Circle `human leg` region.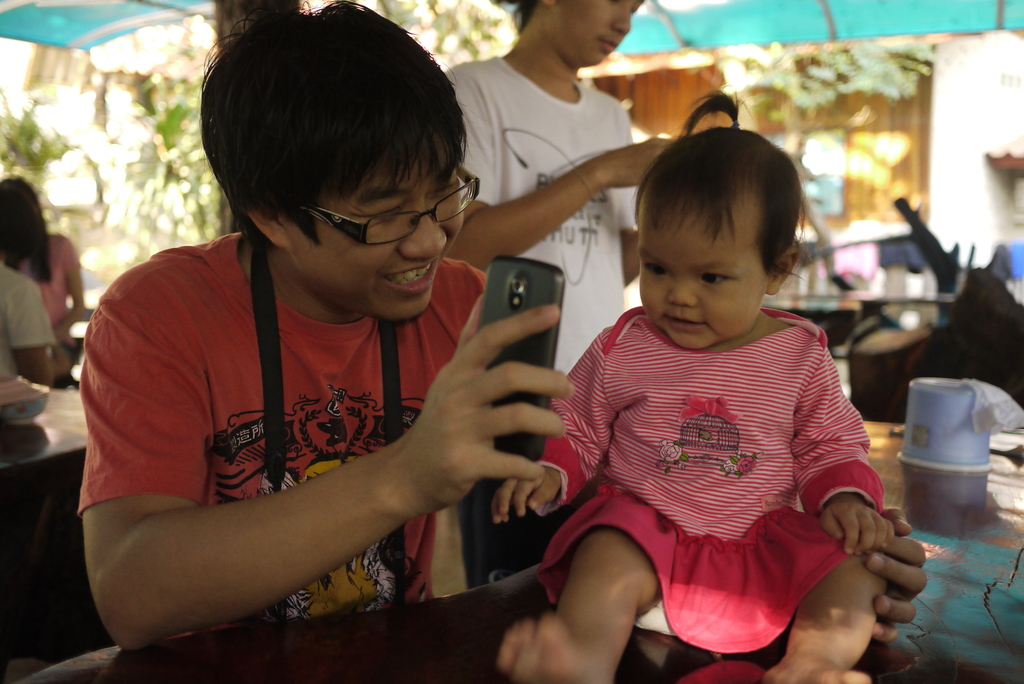
Region: crop(499, 526, 662, 683).
